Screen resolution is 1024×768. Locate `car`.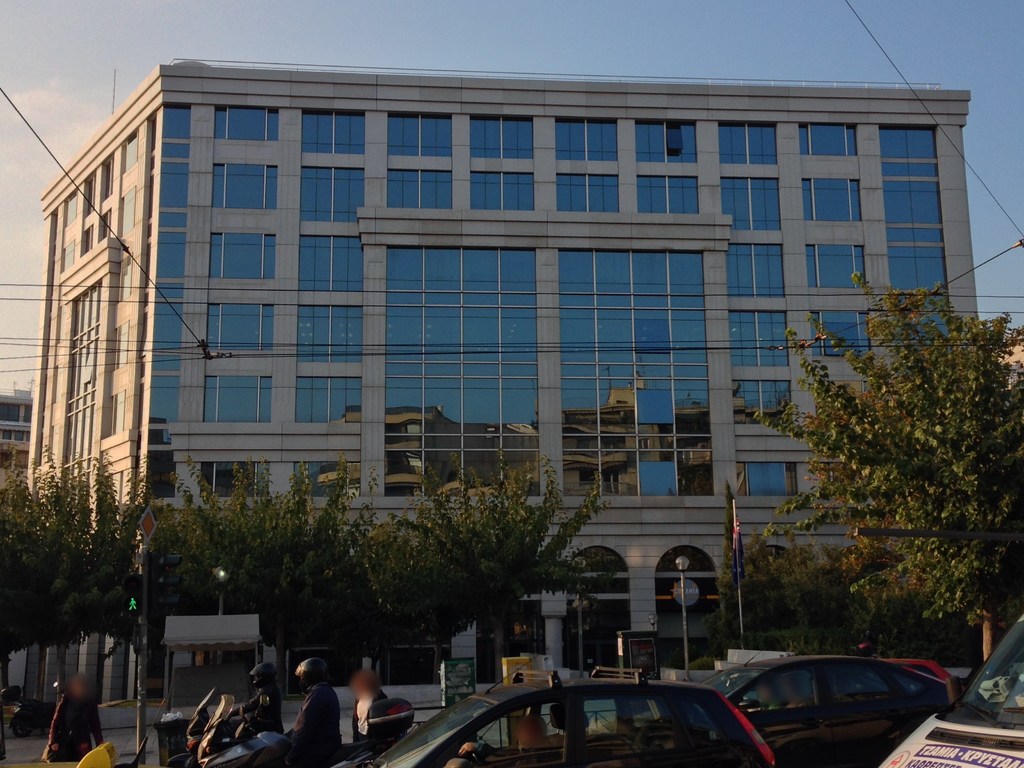
x1=707 y1=658 x2=954 y2=767.
